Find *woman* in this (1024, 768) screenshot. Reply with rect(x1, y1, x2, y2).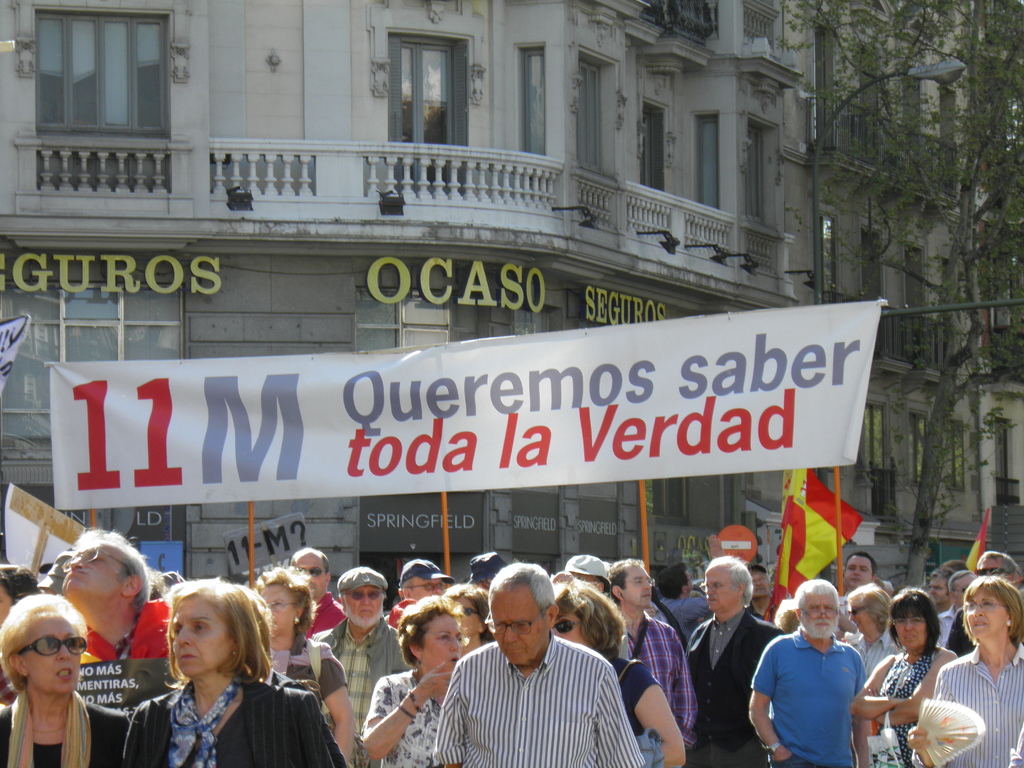
rect(126, 584, 291, 767).
